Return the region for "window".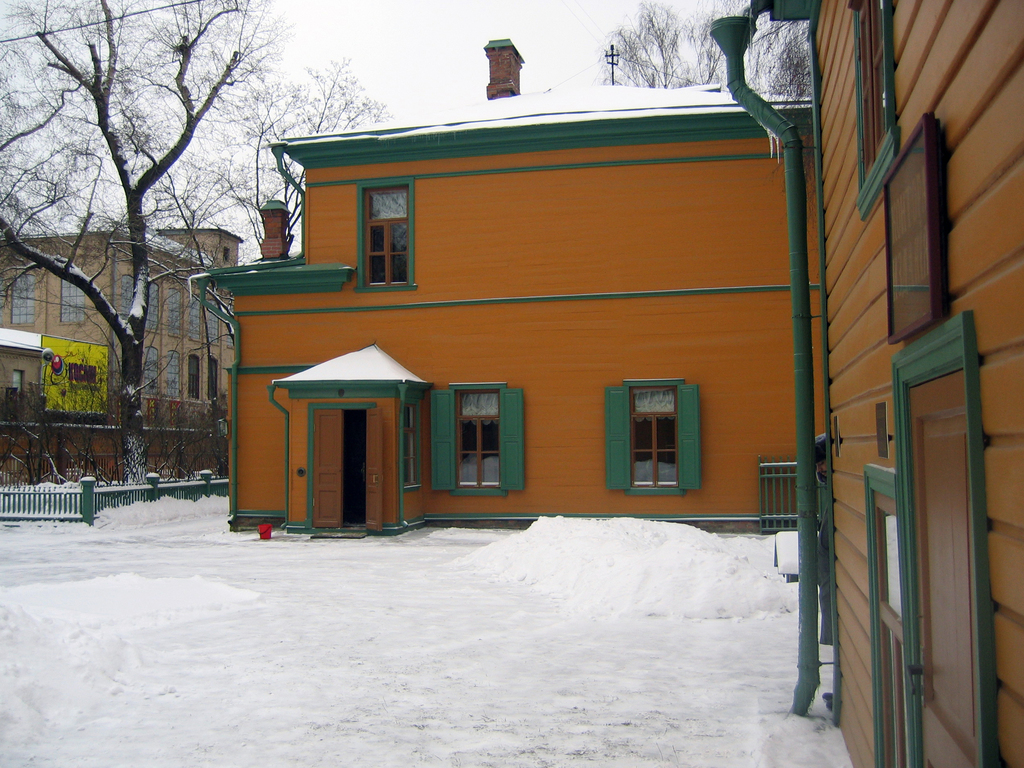
365,188,408,282.
